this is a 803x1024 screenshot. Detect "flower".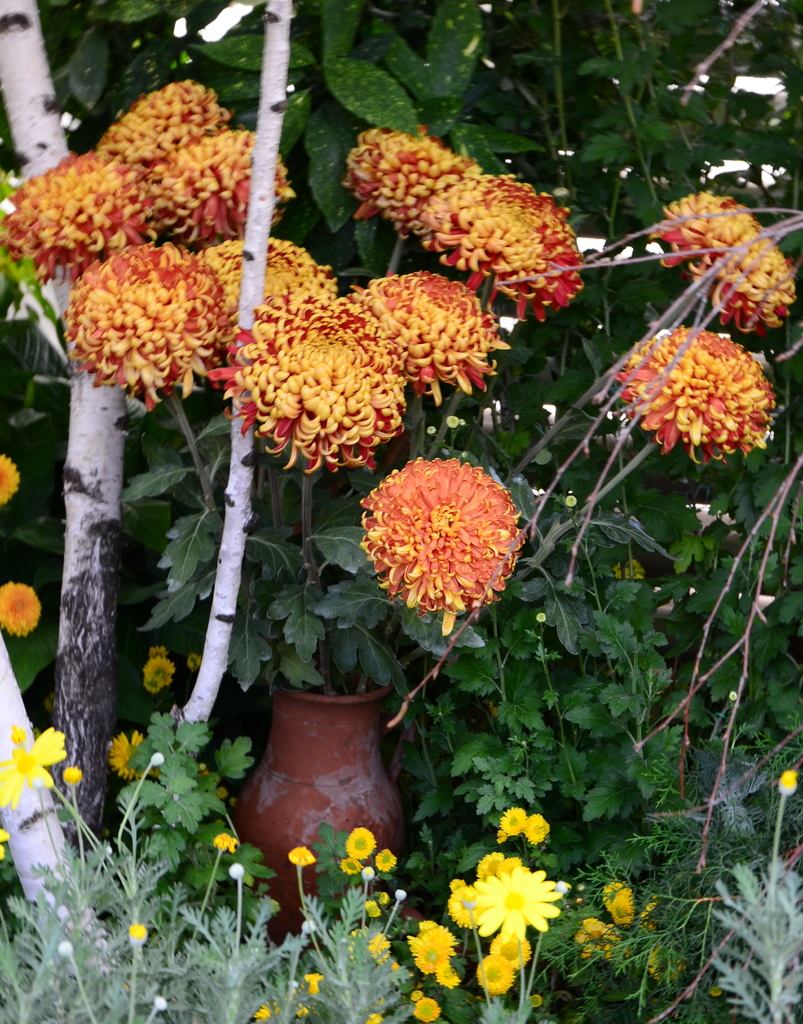
(x1=777, y1=769, x2=798, y2=797).
